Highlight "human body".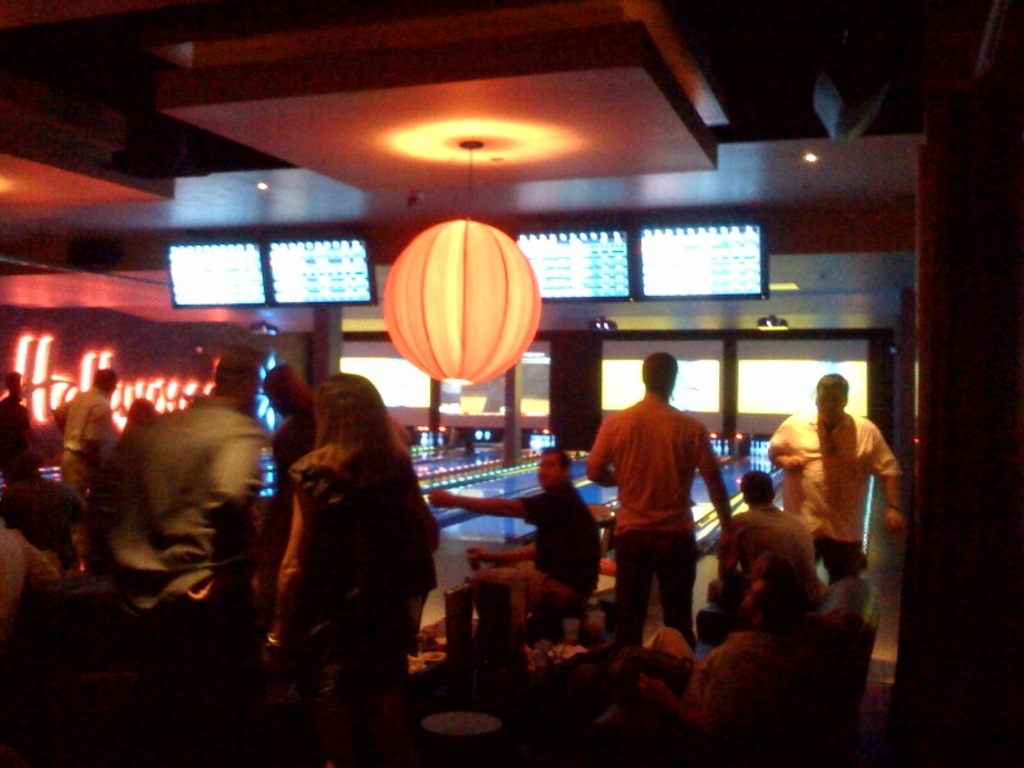
Highlighted region: region(417, 447, 608, 637).
